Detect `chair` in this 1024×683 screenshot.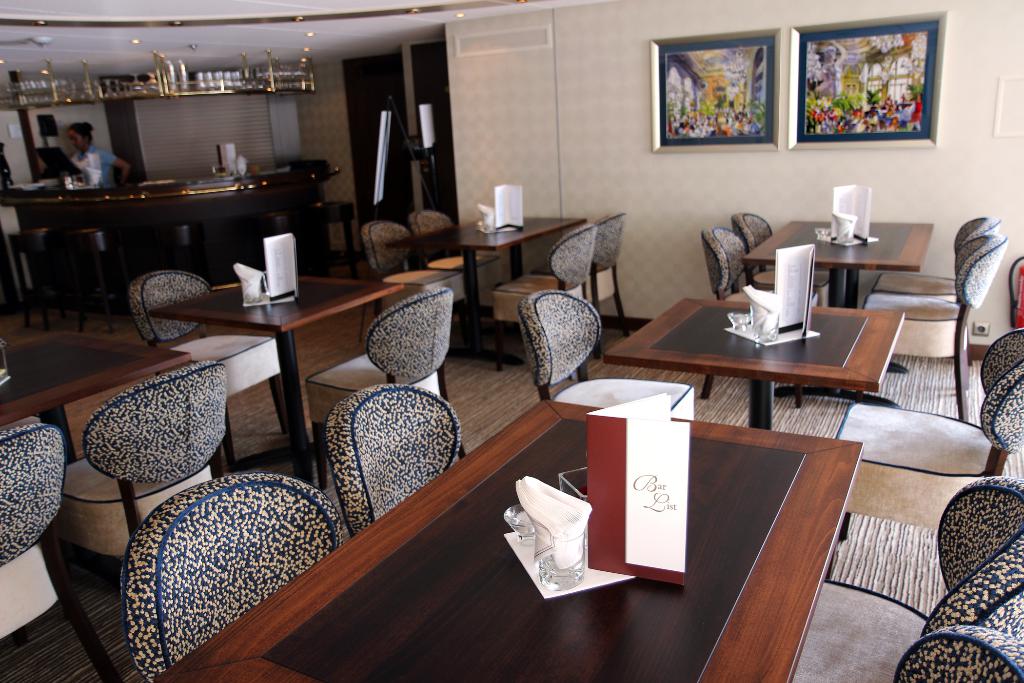
Detection: (305,285,466,488).
